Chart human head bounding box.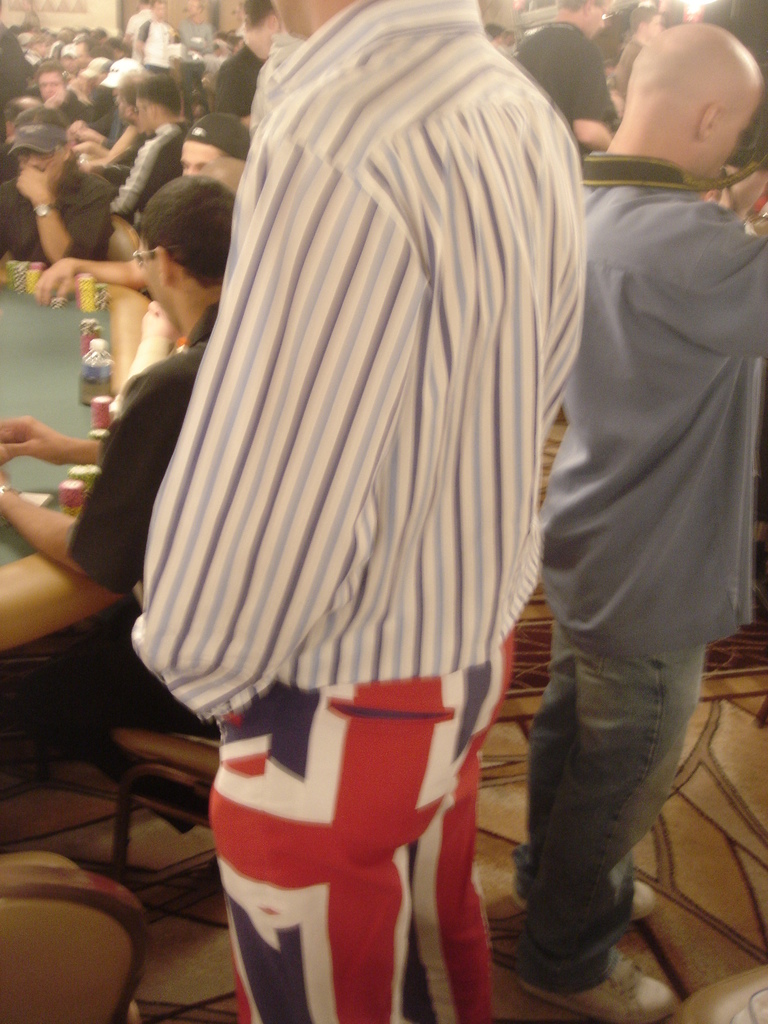
Charted: 174,127,251,184.
